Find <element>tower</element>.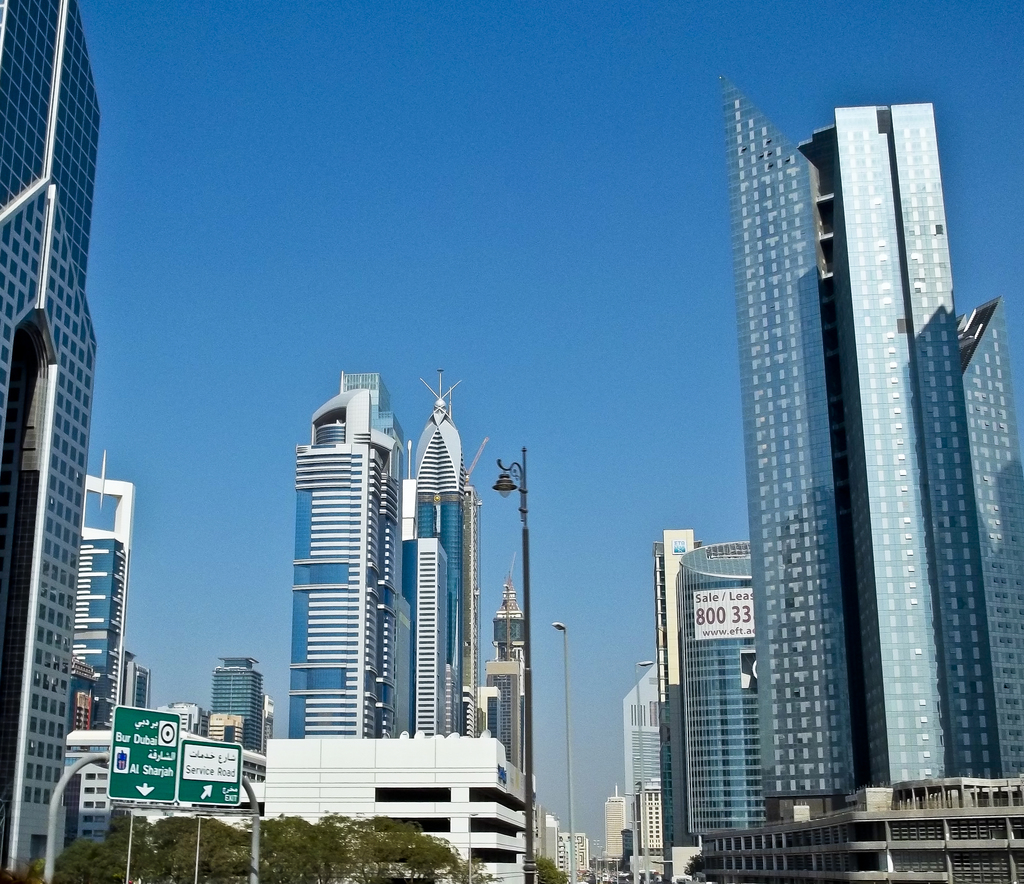
[213, 654, 263, 755].
